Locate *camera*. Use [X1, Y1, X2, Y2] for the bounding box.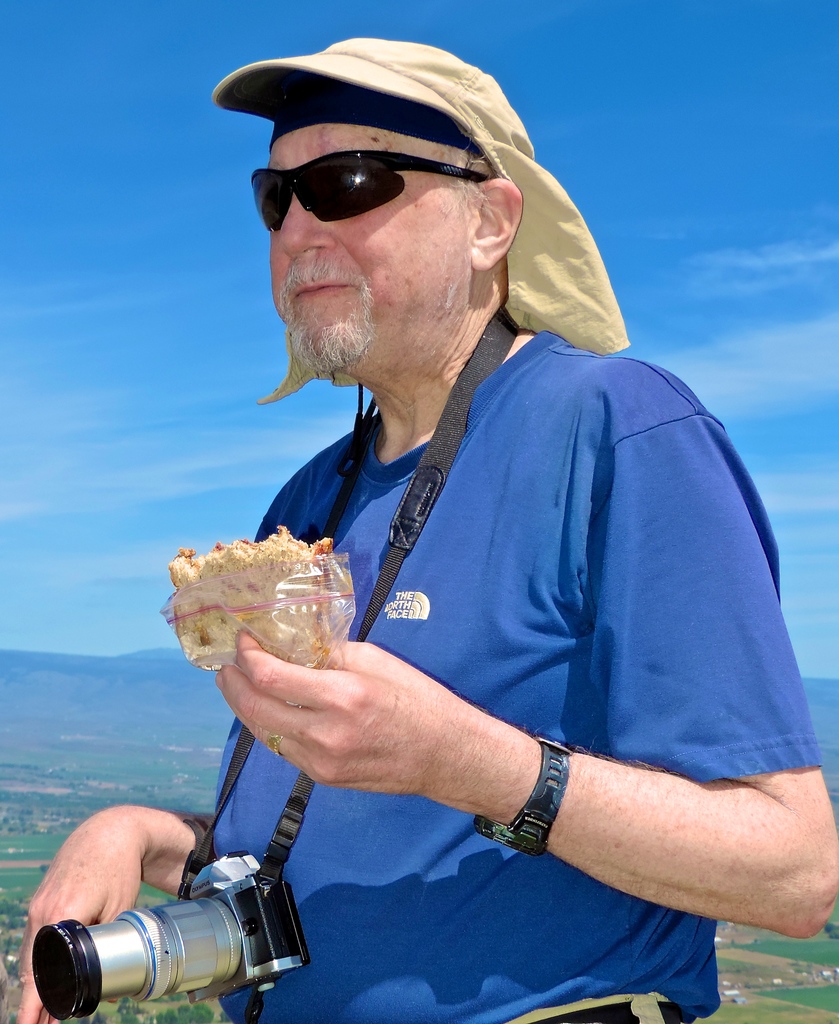
[46, 834, 295, 999].
